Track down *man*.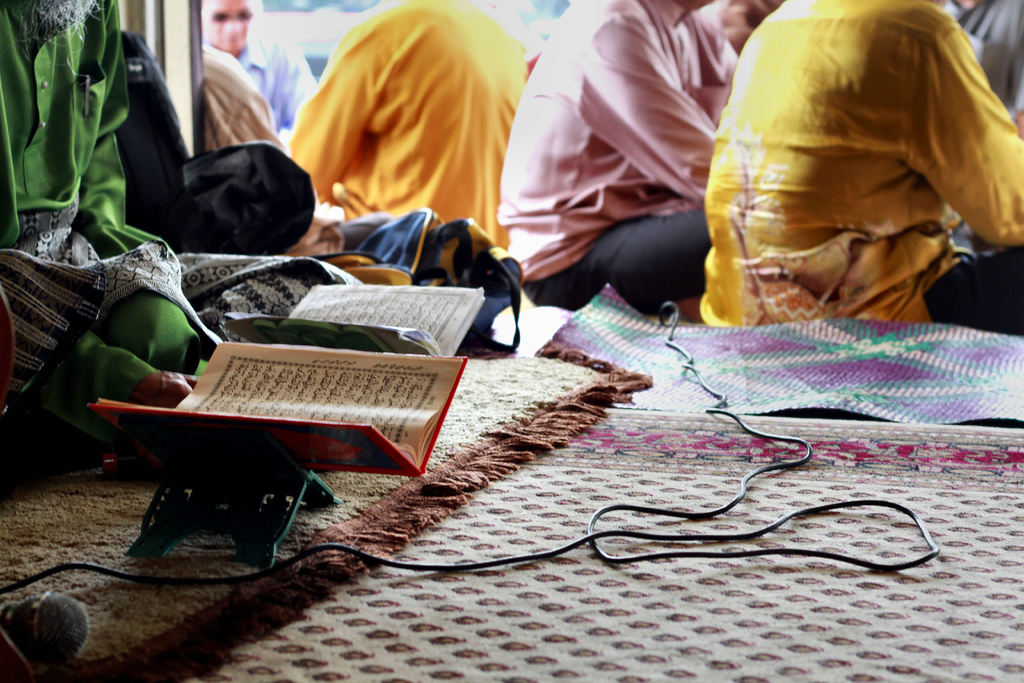
Tracked to [493,2,775,347].
